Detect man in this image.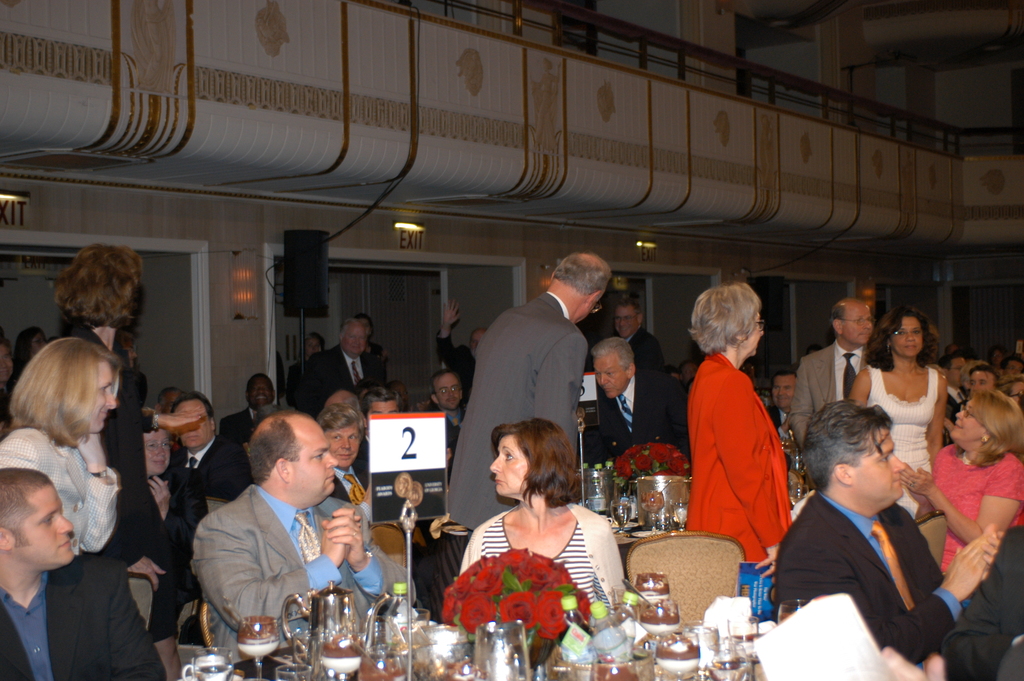
Detection: 285/318/383/433.
